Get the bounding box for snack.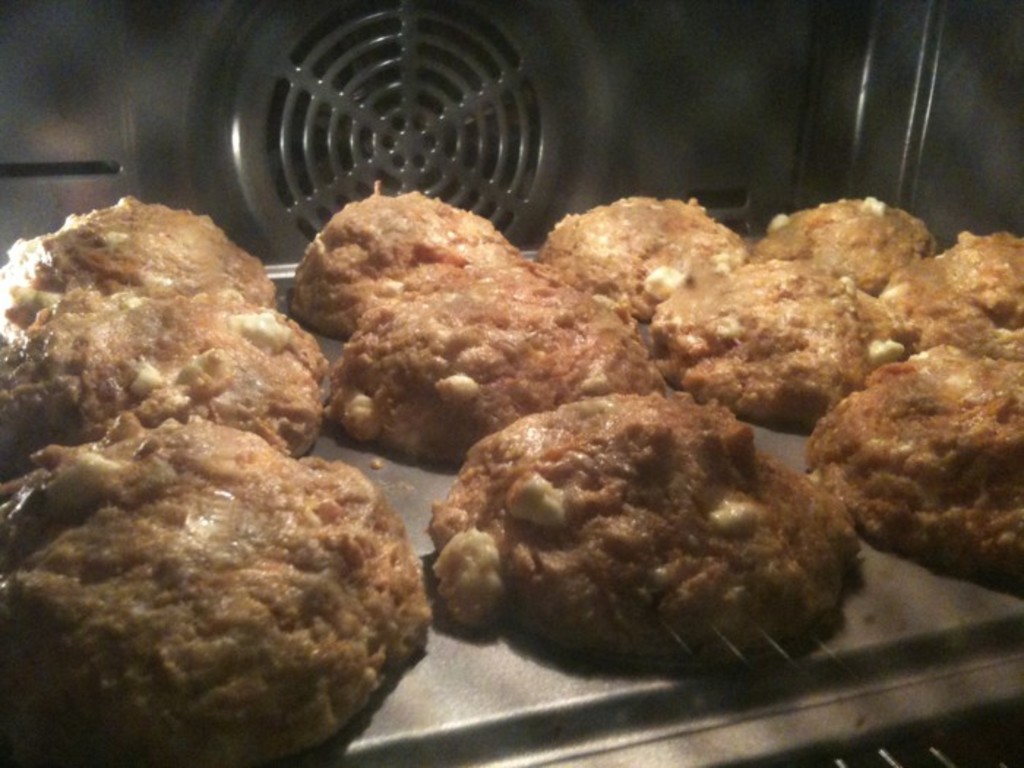
x1=1 y1=423 x2=415 y2=767.
